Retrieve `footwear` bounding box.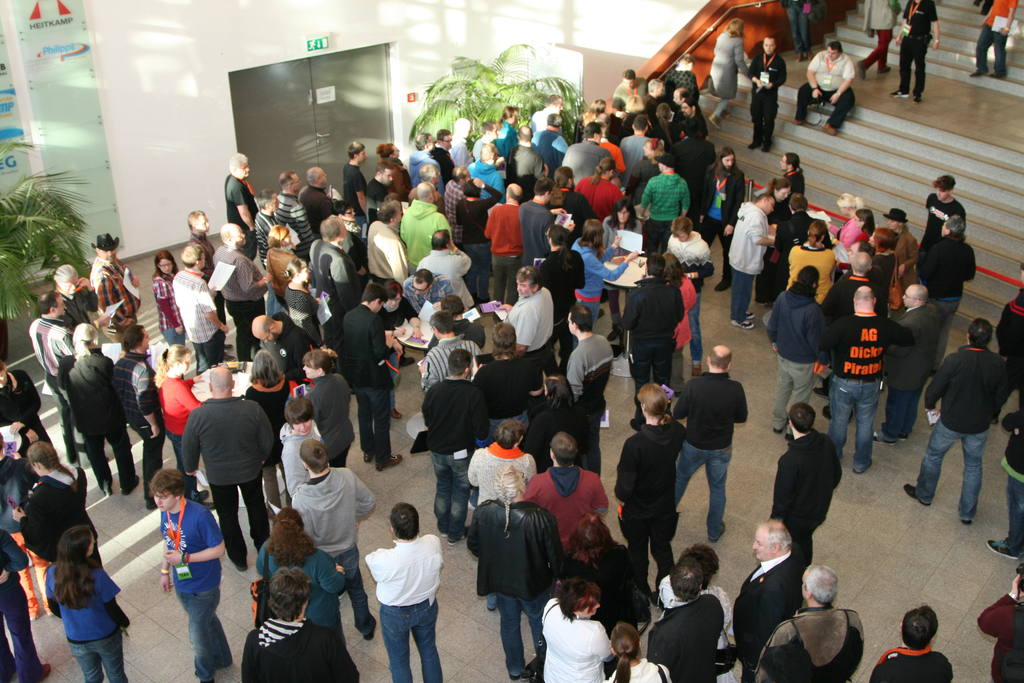
Bounding box: bbox(789, 117, 806, 128).
